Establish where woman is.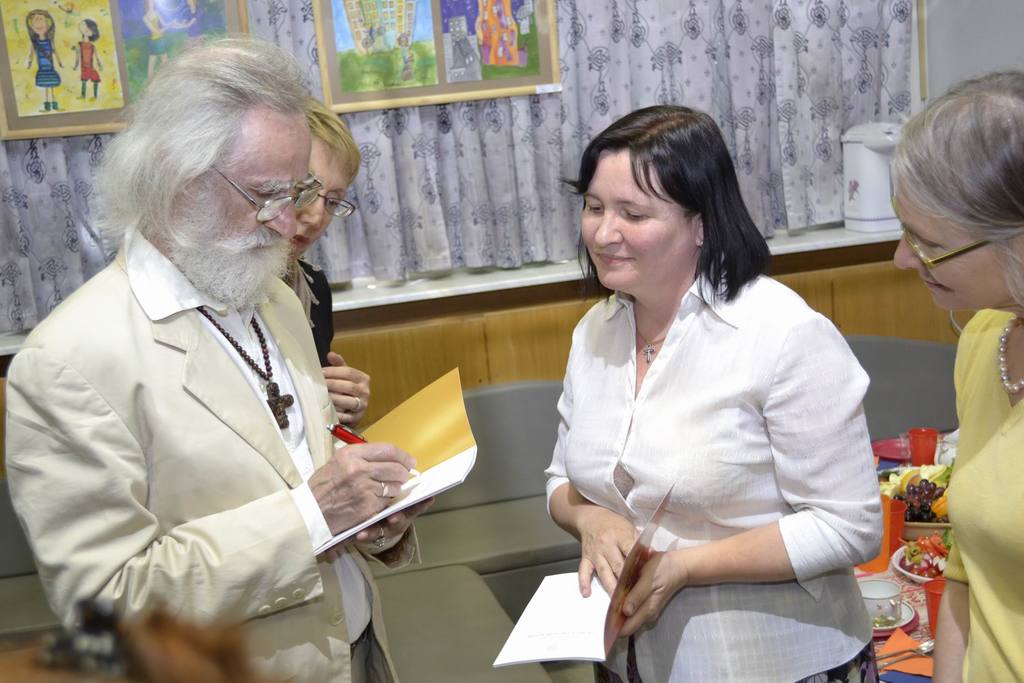
Established at bbox=[546, 102, 881, 682].
